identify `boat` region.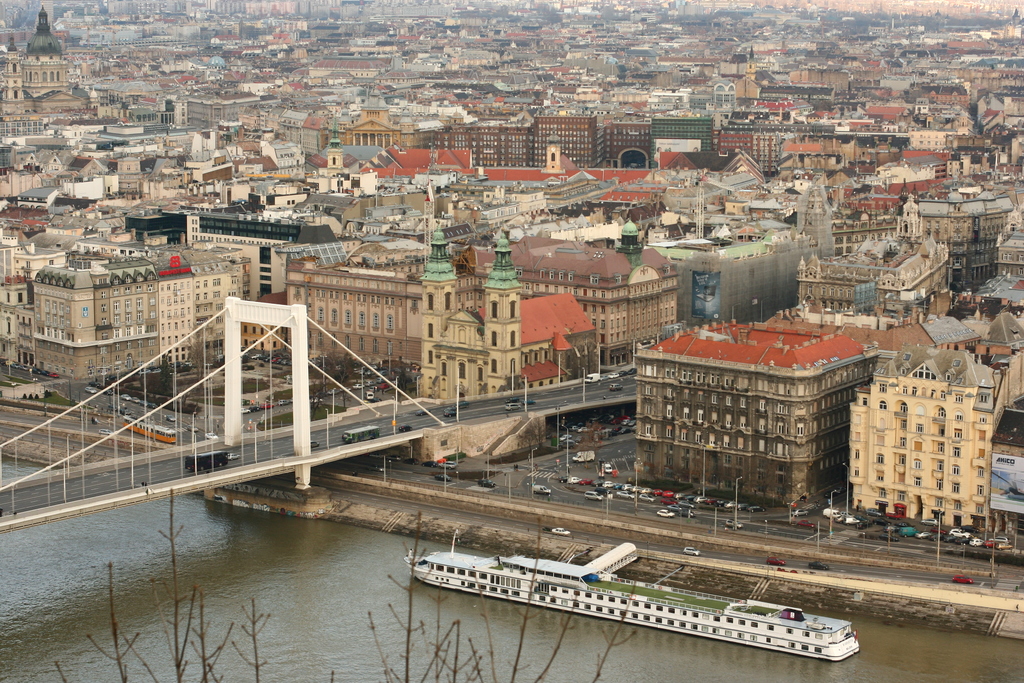
Region: <bbox>397, 550, 784, 637</bbox>.
